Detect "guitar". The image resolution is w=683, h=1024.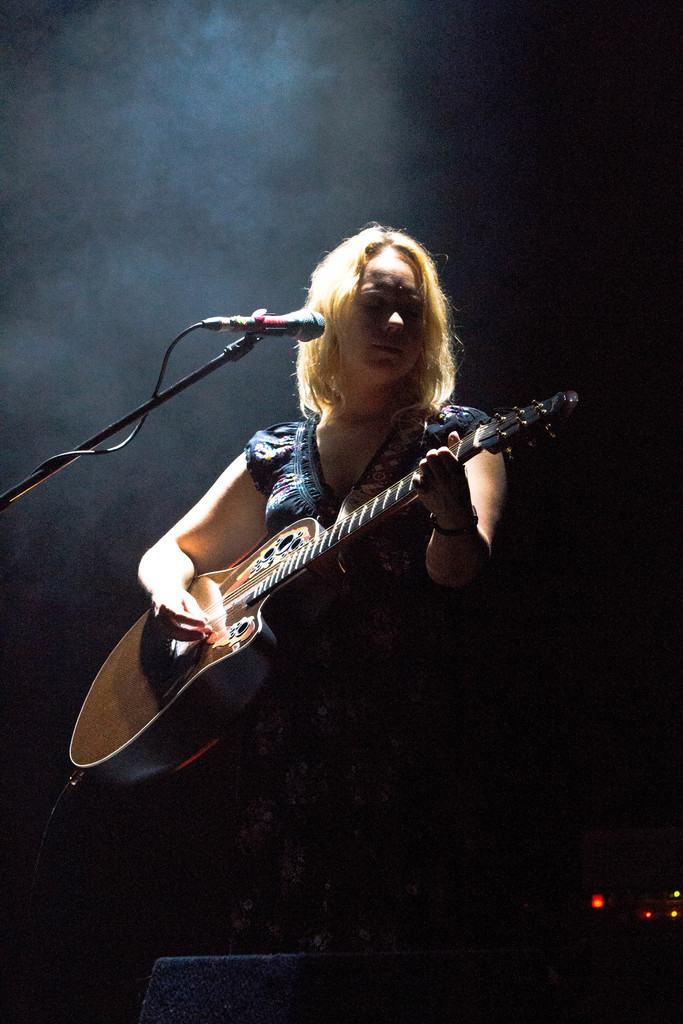
select_region(66, 390, 584, 790).
